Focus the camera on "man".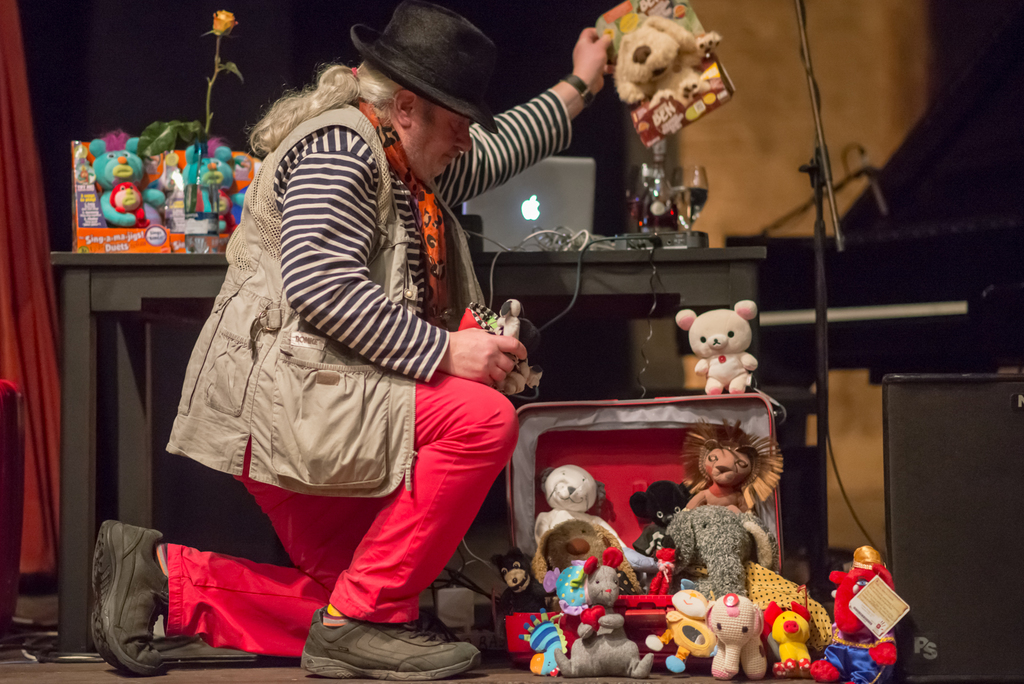
Focus region: left=85, top=0, right=620, bottom=683.
